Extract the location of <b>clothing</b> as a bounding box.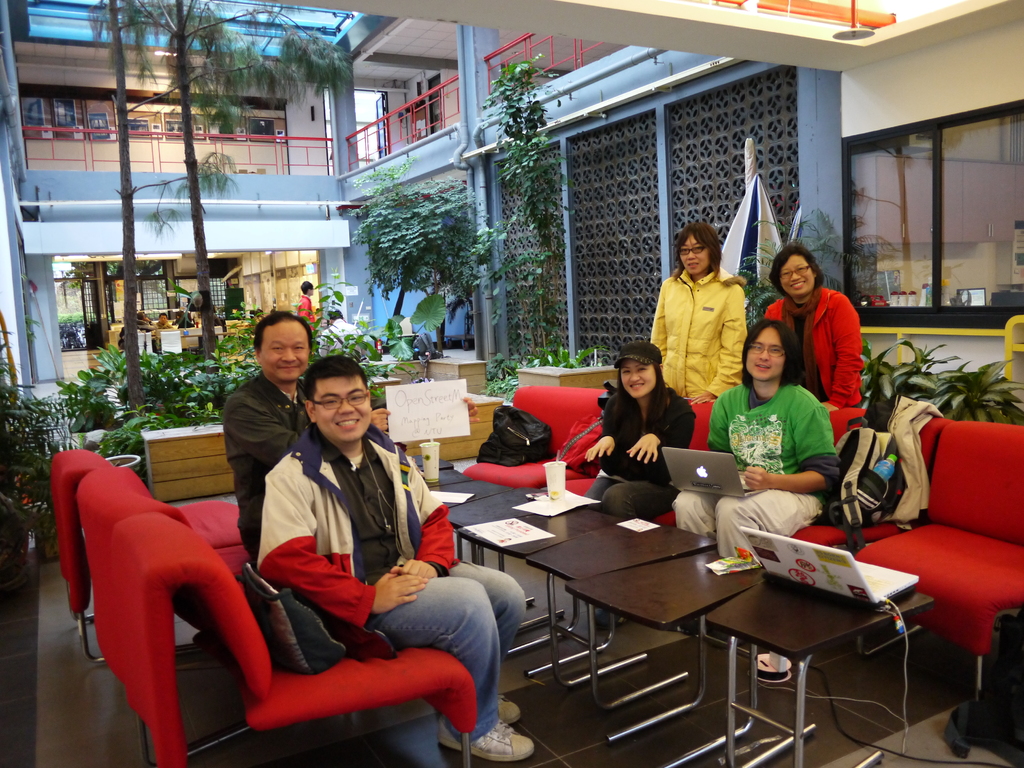
[764,287,860,448].
